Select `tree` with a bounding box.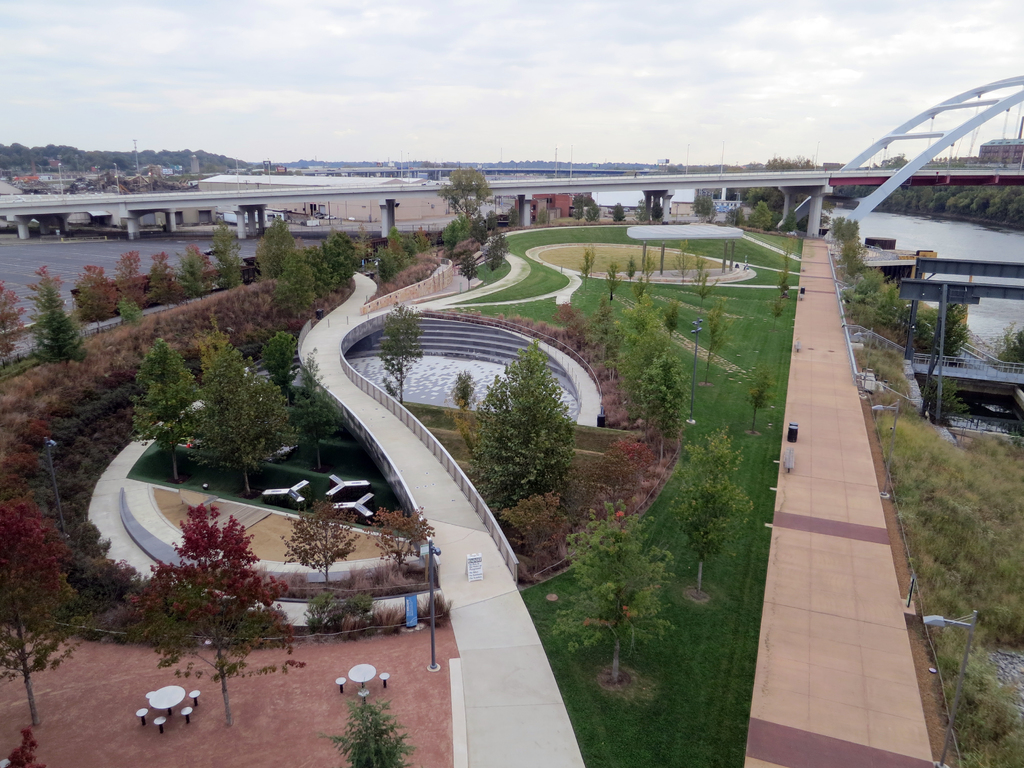
x1=549 y1=500 x2=694 y2=689.
